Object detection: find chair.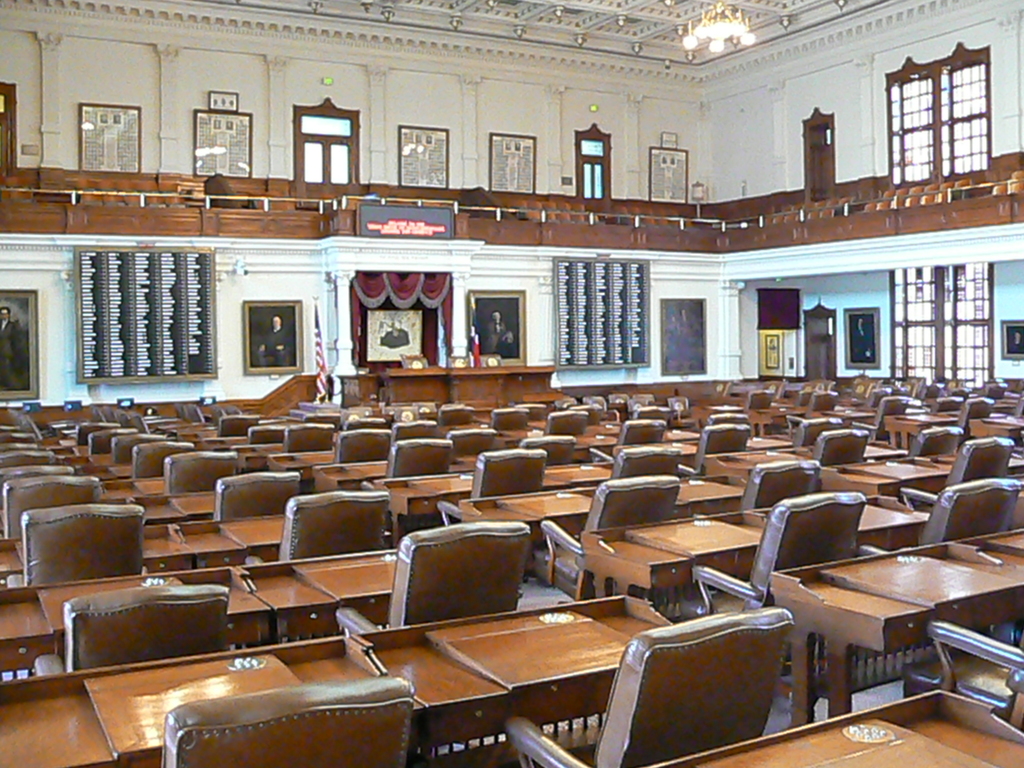
box=[851, 394, 908, 442].
